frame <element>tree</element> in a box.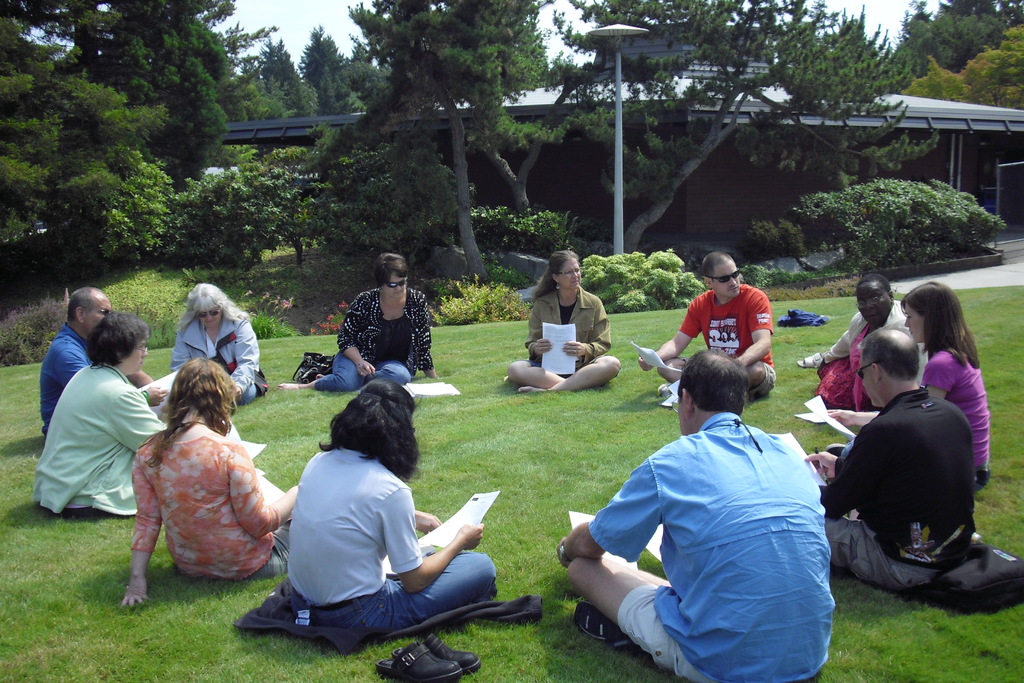
Rect(552, 0, 944, 248).
